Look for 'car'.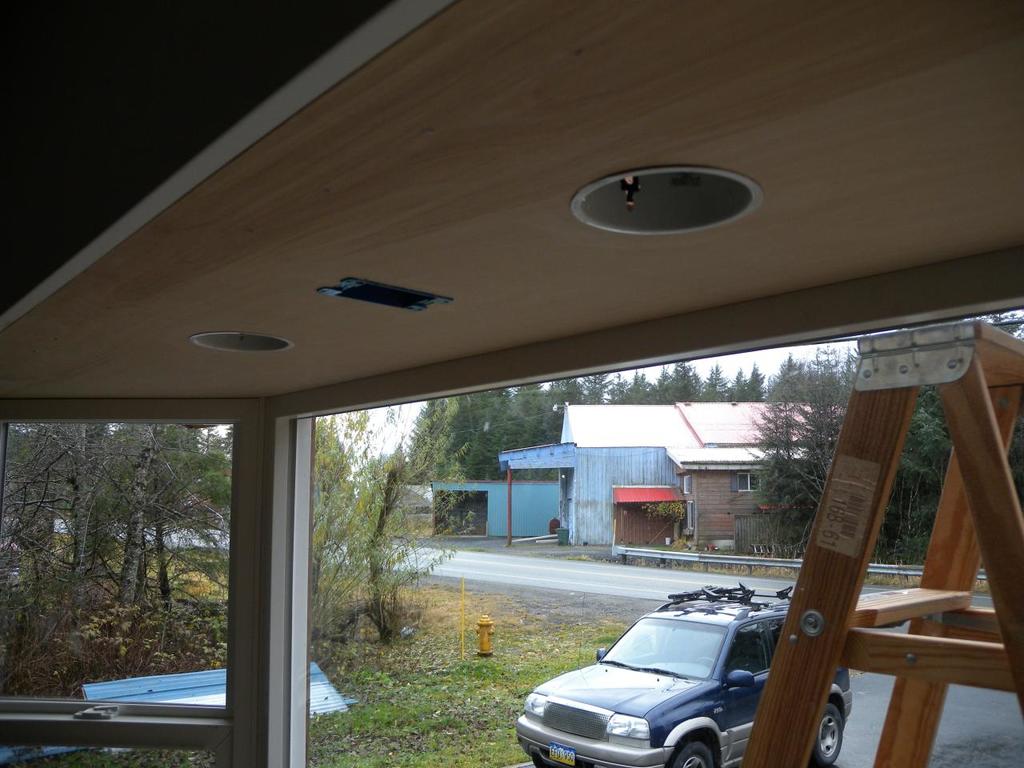
Found: locate(515, 586, 850, 767).
